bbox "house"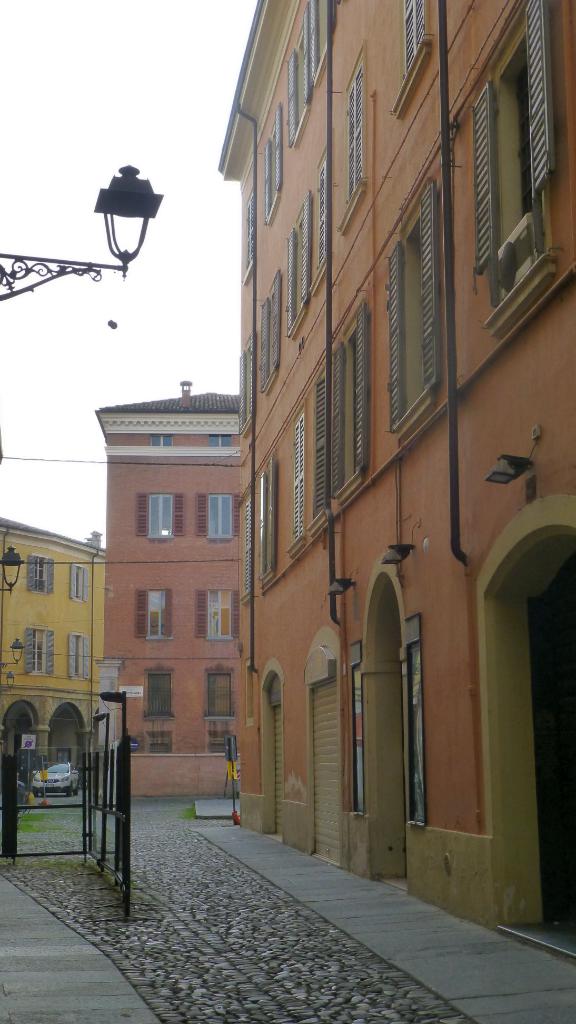
bbox=(0, 538, 107, 780)
